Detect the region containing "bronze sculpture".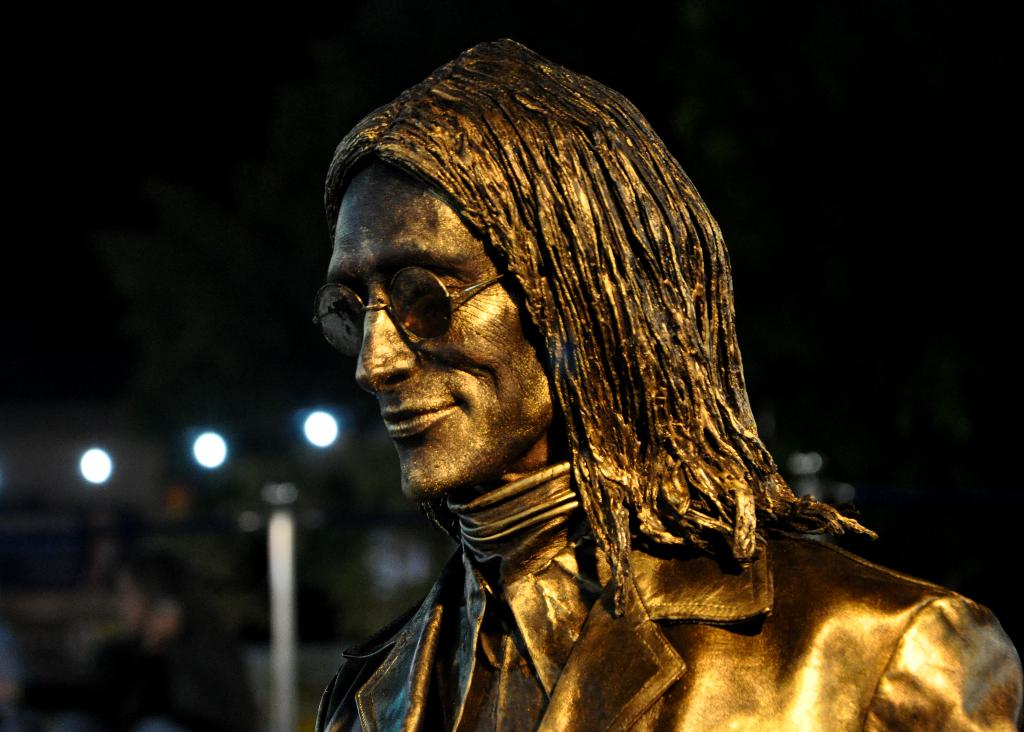
pyautogui.locateOnScreen(245, 36, 924, 729).
